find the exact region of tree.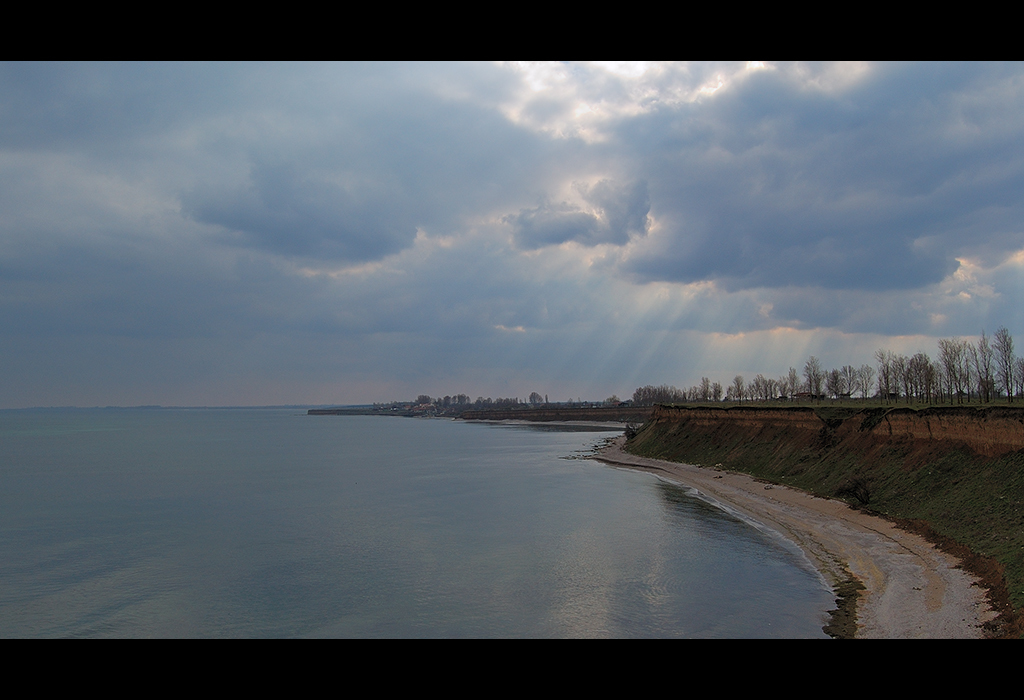
Exact region: (x1=730, y1=373, x2=747, y2=403).
